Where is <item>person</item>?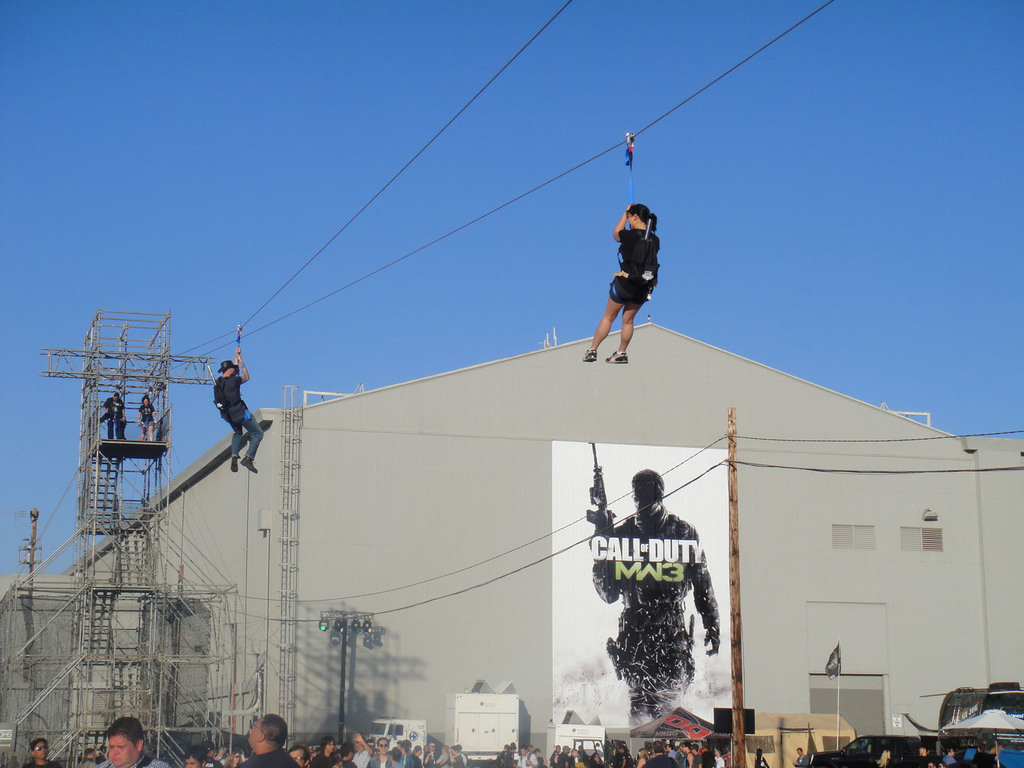
<bbox>100, 707, 152, 767</bbox>.
